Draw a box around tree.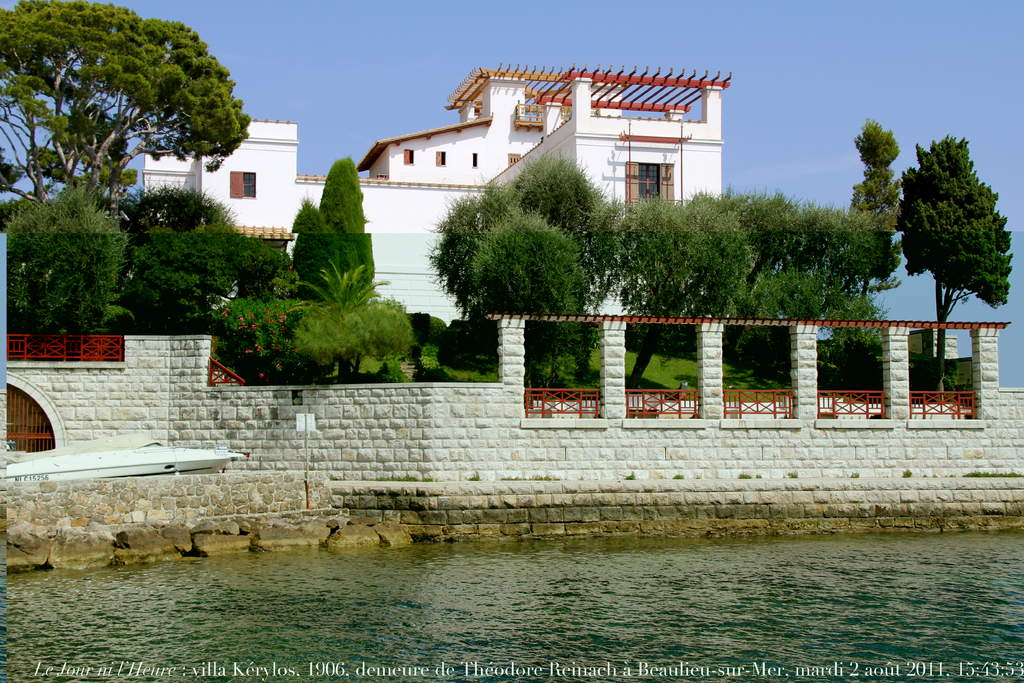
left=320, top=263, right=371, bottom=308.
